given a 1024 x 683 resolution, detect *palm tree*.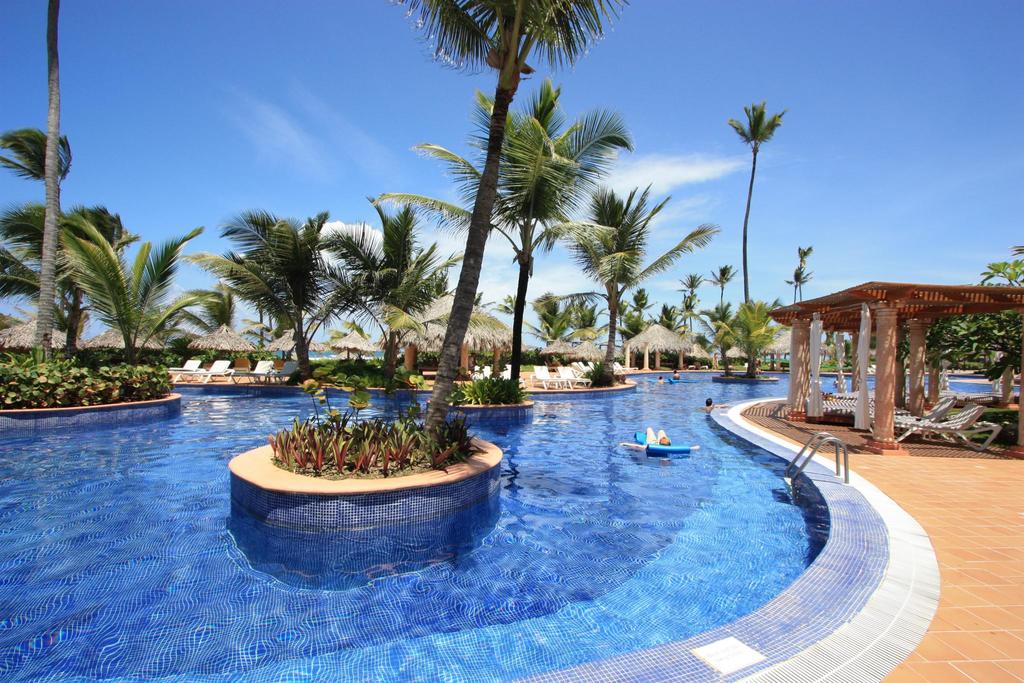
{"x1": 413, "y1": 1, "x2": 576, "y2": 411}.
